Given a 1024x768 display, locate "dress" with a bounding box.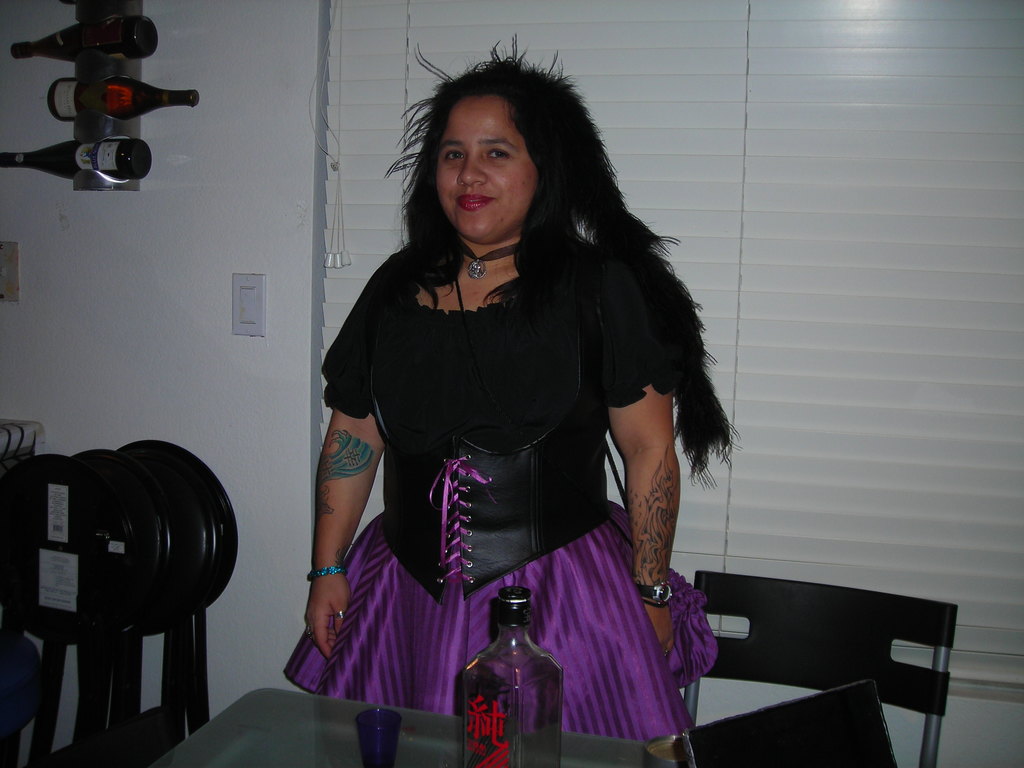
Located: box=[280, 217, 721, 740].
